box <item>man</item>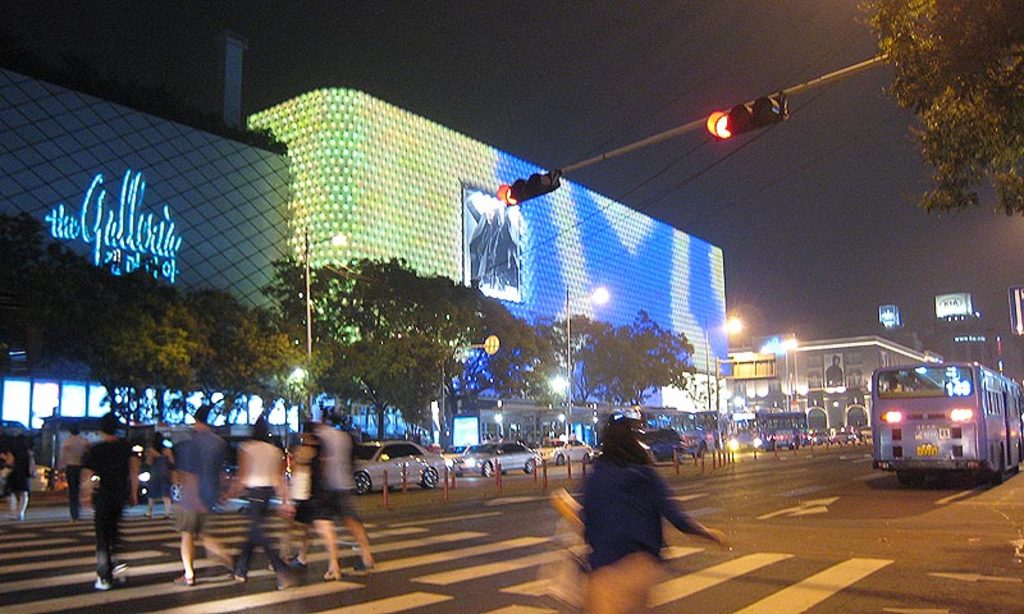
detection(169, 400, 232, 579)
